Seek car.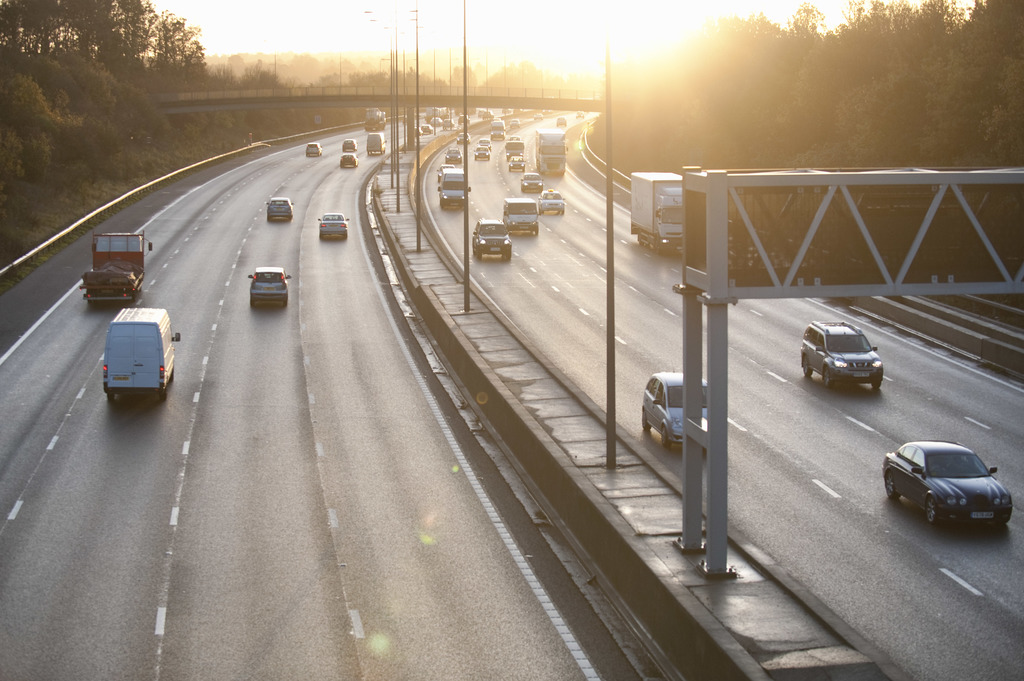
<box>261,196,298,224</box>.
